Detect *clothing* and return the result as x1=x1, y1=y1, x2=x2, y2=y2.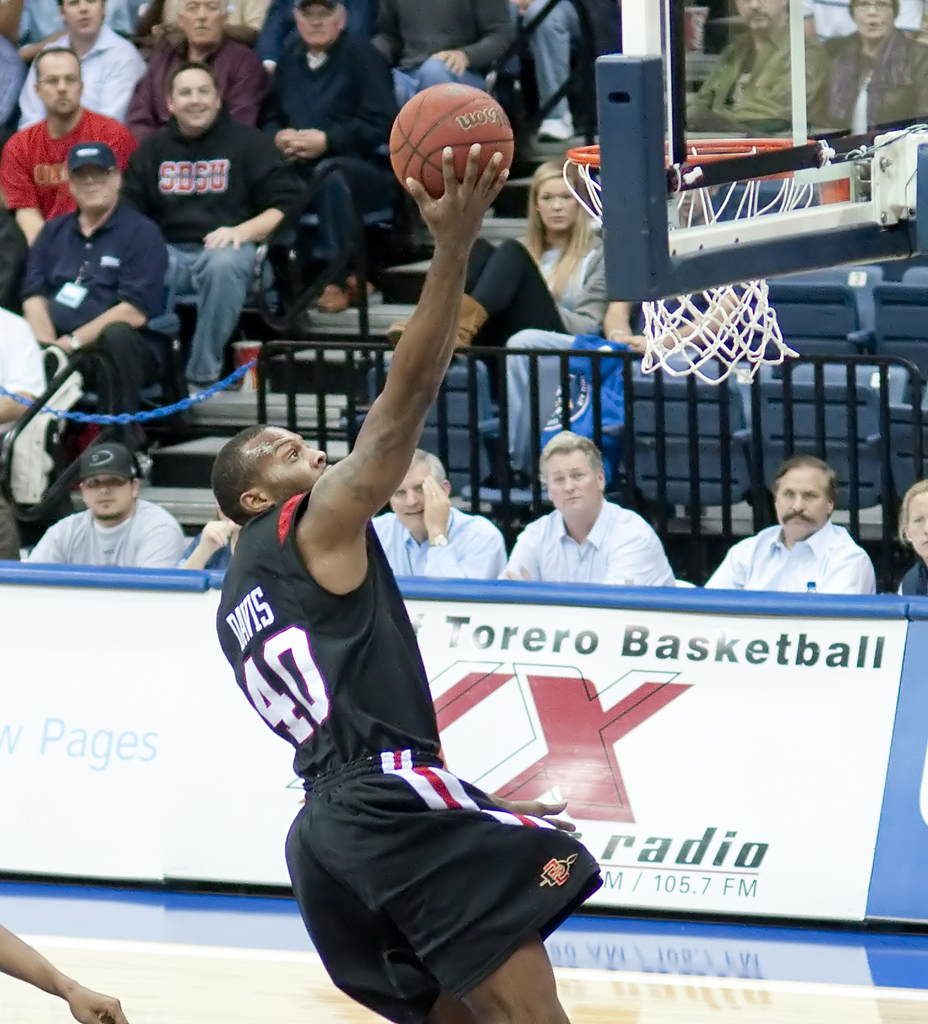
x1=211, y1=434, x2=612, y2=1023.
